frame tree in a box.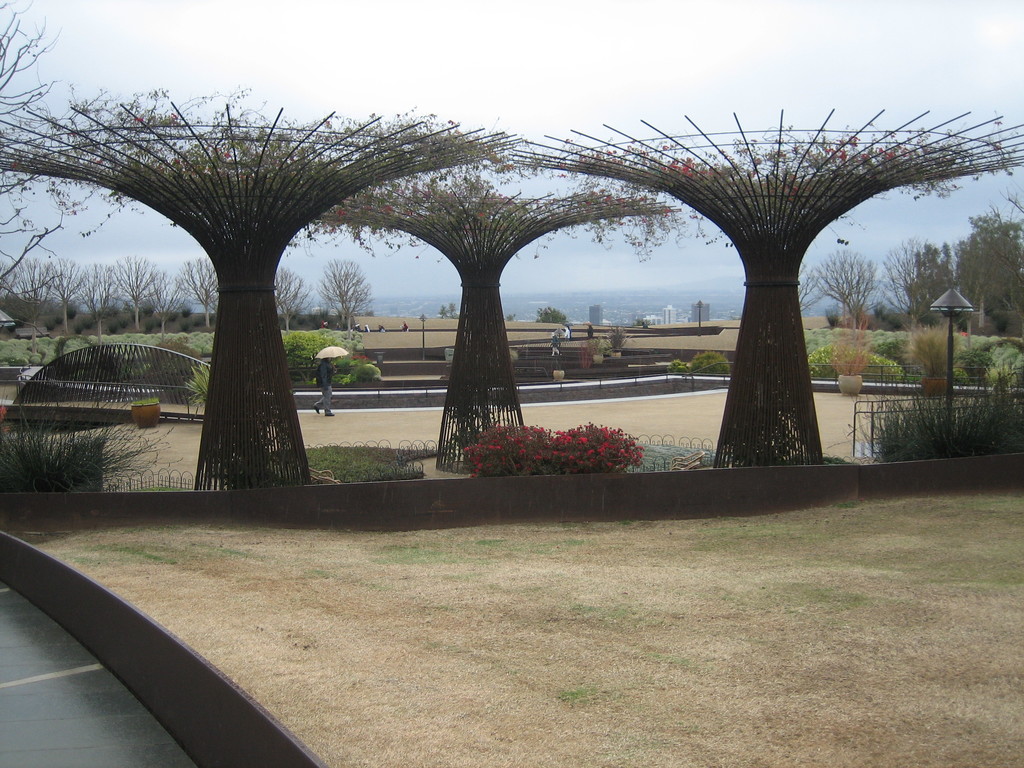
Rect(172, 252, 218, 322).
